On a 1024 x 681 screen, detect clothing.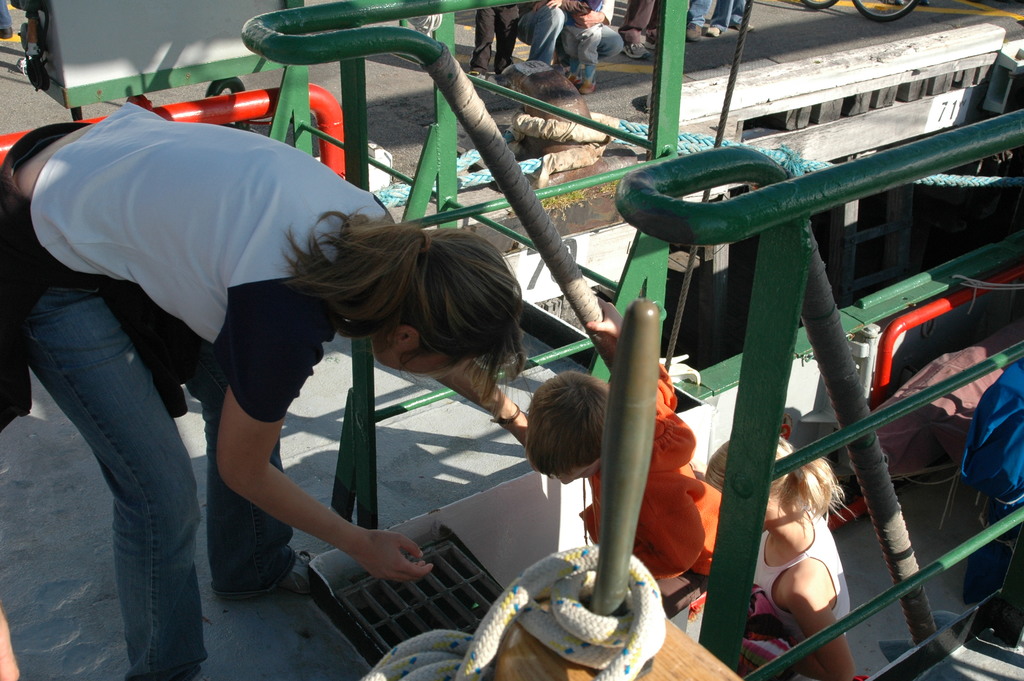
<box>572,328,717,589</box>.
